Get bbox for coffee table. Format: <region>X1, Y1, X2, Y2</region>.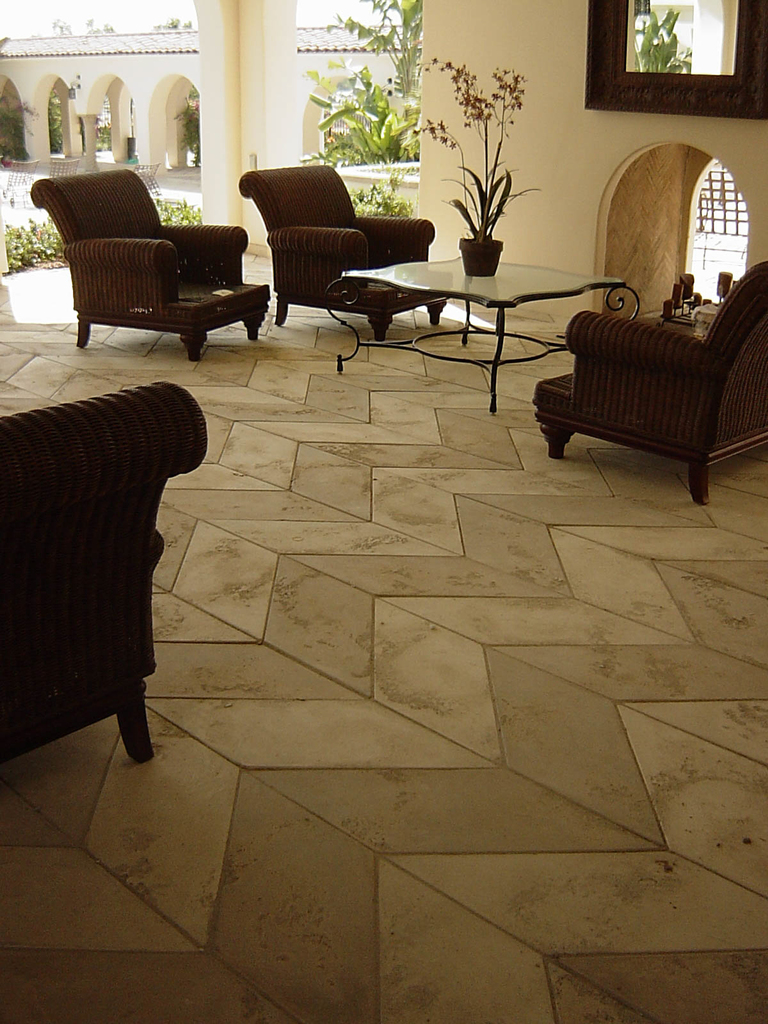
<region>301, 238, 618, 383</region>.
